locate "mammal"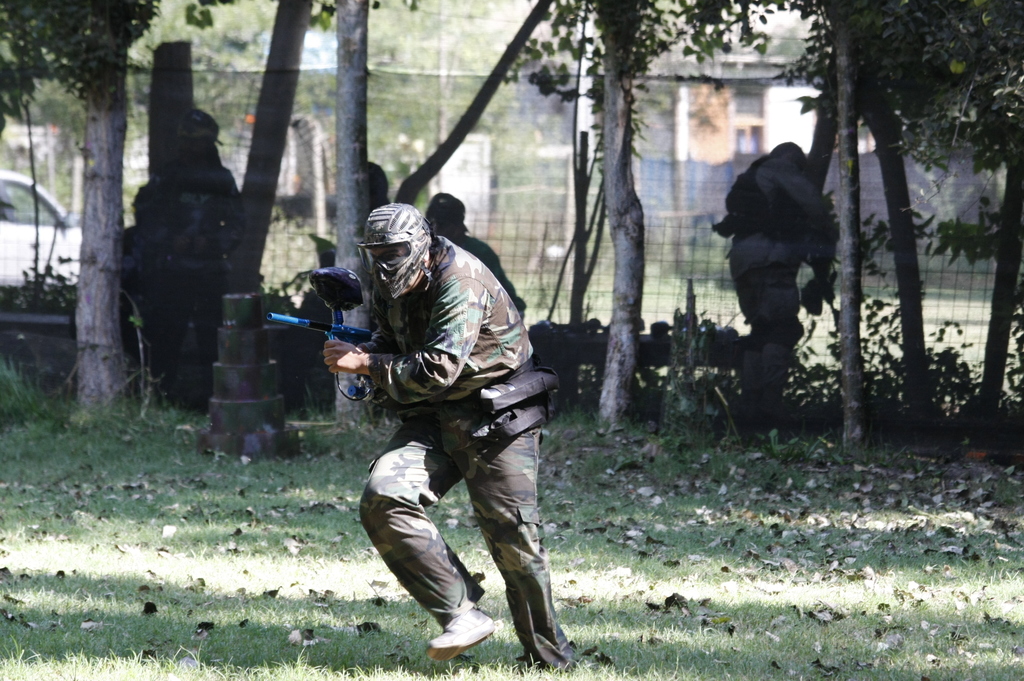
[x1=129, y1=107, x2=243, y2=416]
